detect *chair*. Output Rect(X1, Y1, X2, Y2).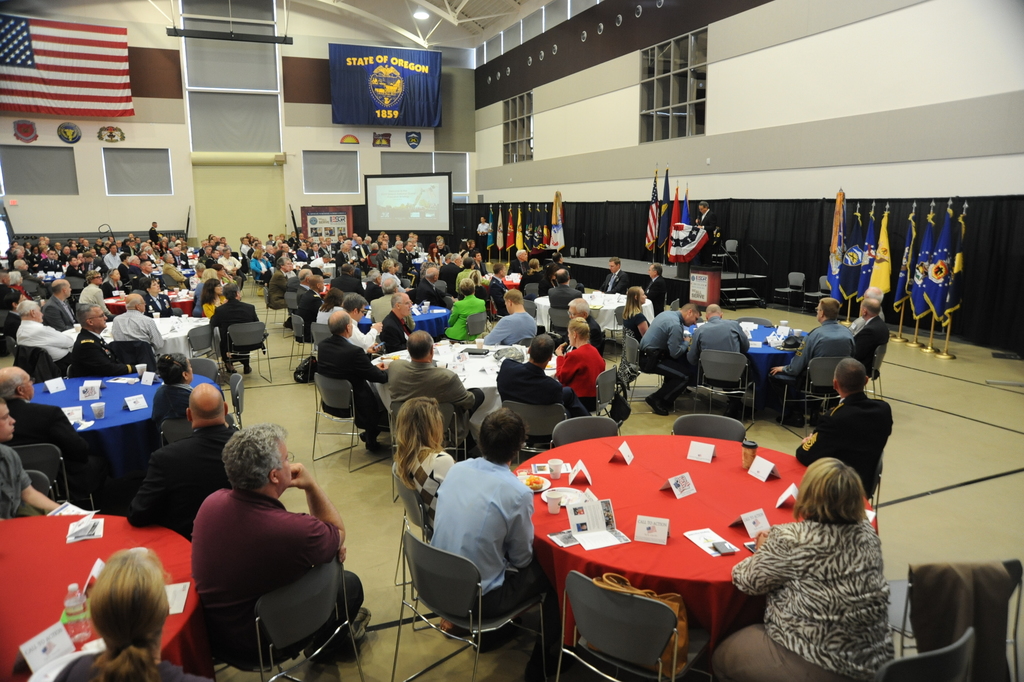
Rect(868, 624, 971, 681).
